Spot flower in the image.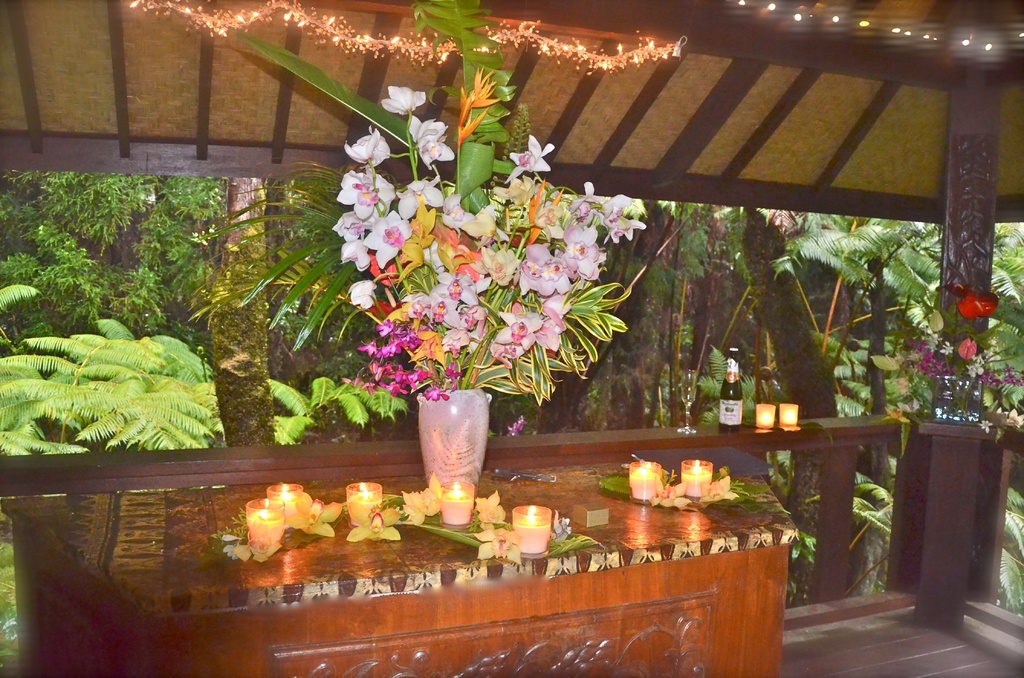
flower found at <region>401, 472, 441, 526</region>.
